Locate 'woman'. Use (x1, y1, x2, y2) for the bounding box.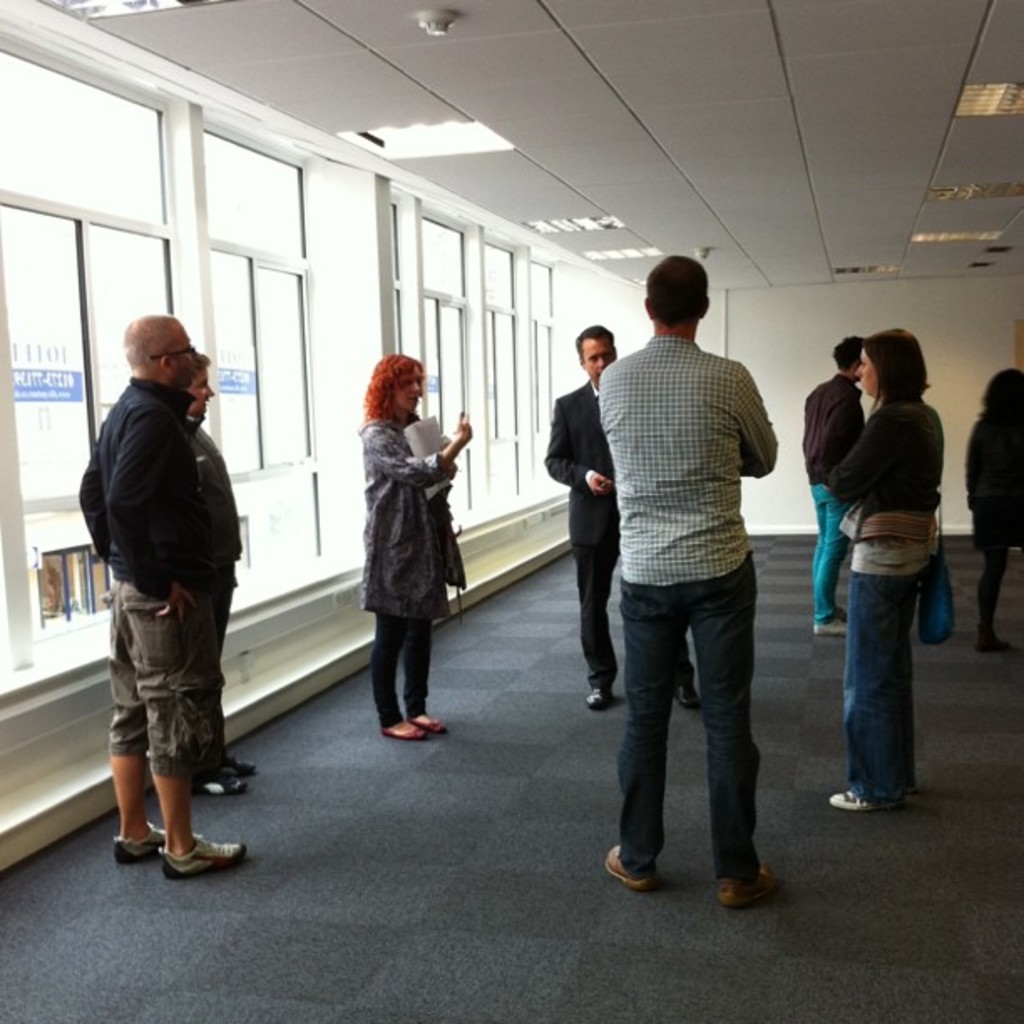
(820, 326, 945, 810).
